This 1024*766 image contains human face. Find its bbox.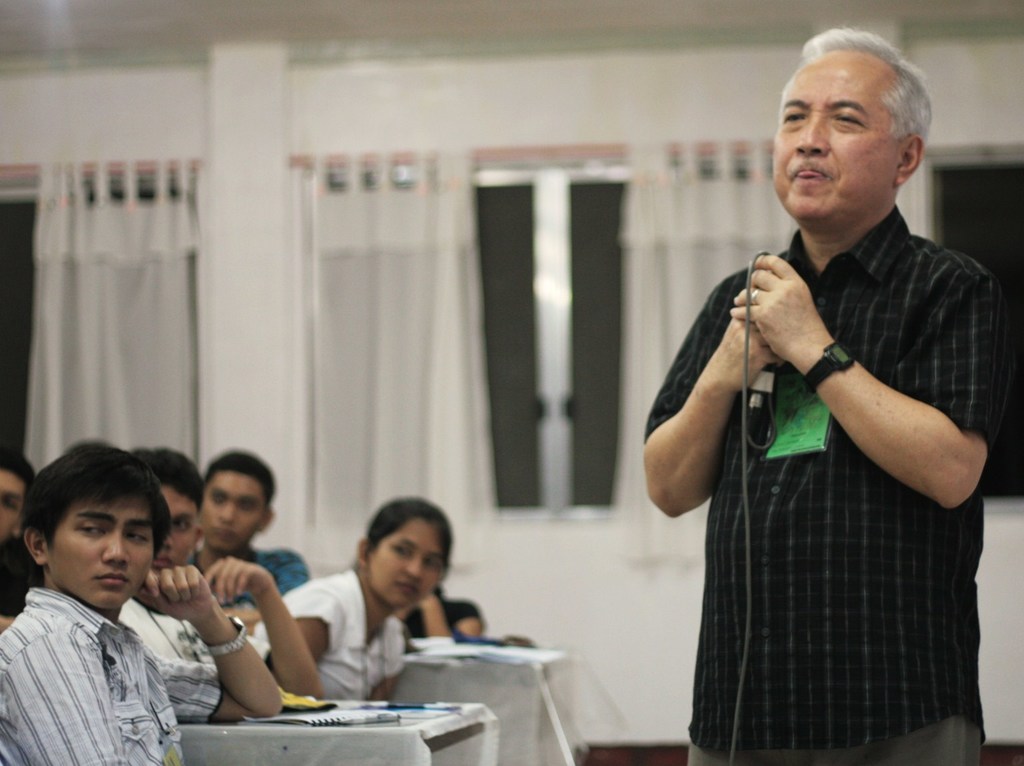
region(772, 49, 890, 215).
